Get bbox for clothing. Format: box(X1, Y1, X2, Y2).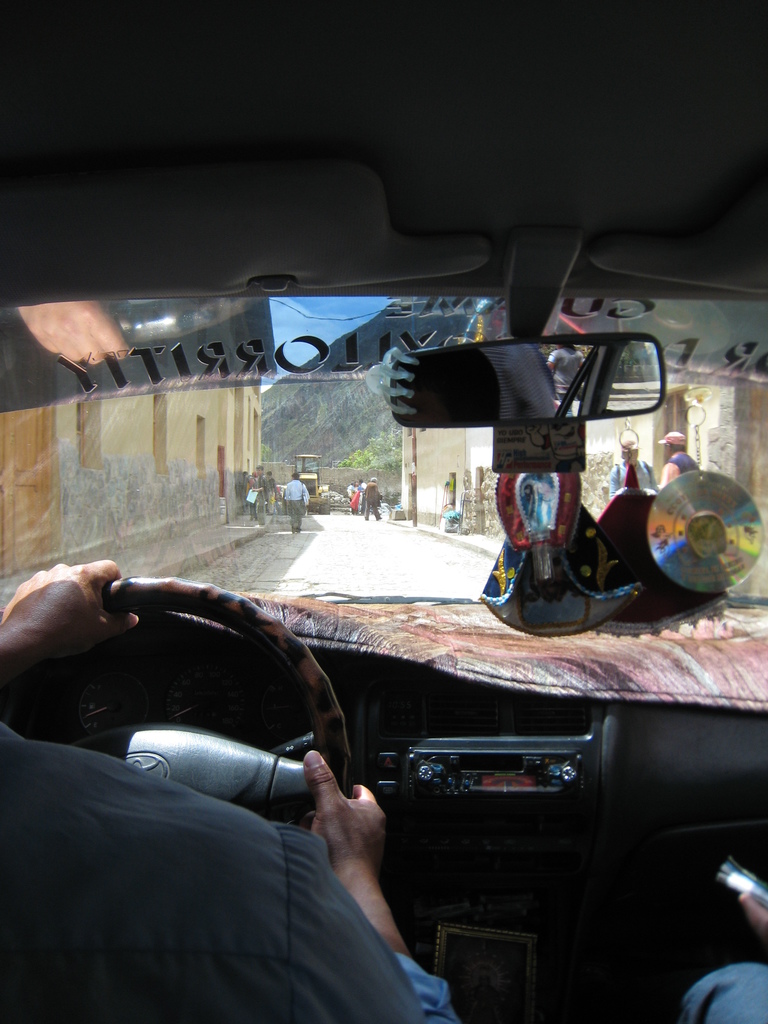
box(31, 700, 479, 1009).
